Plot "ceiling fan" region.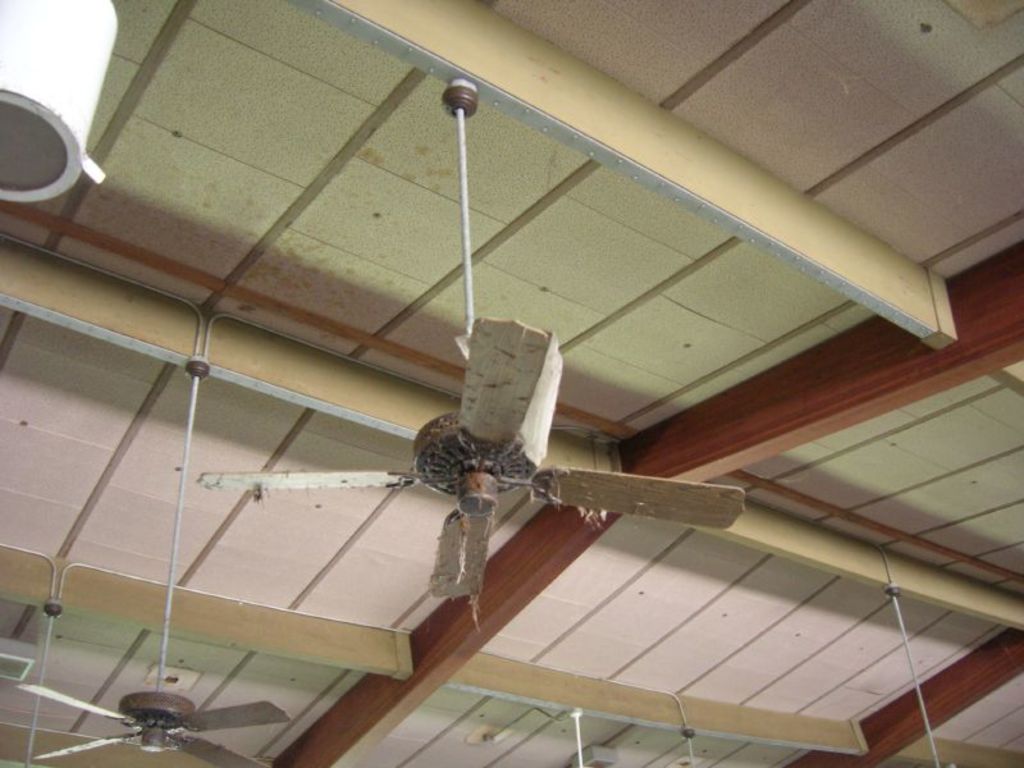
Plotted at [x1=19, y1=347, x2=289, y2=767].
